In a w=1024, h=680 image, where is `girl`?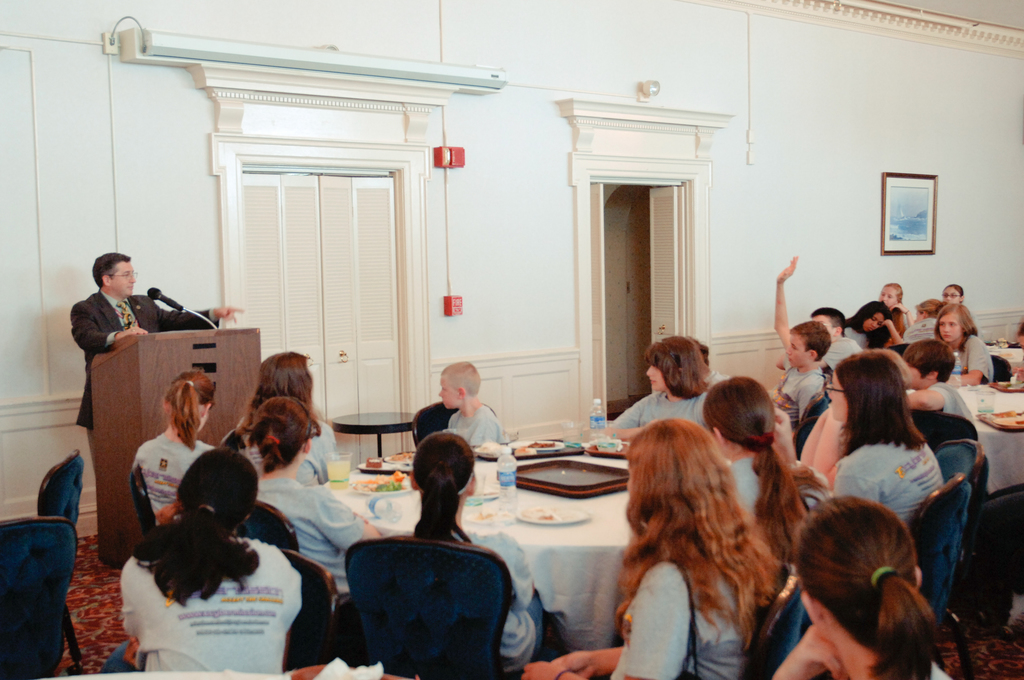
box=[237, 348, 331, 480].
